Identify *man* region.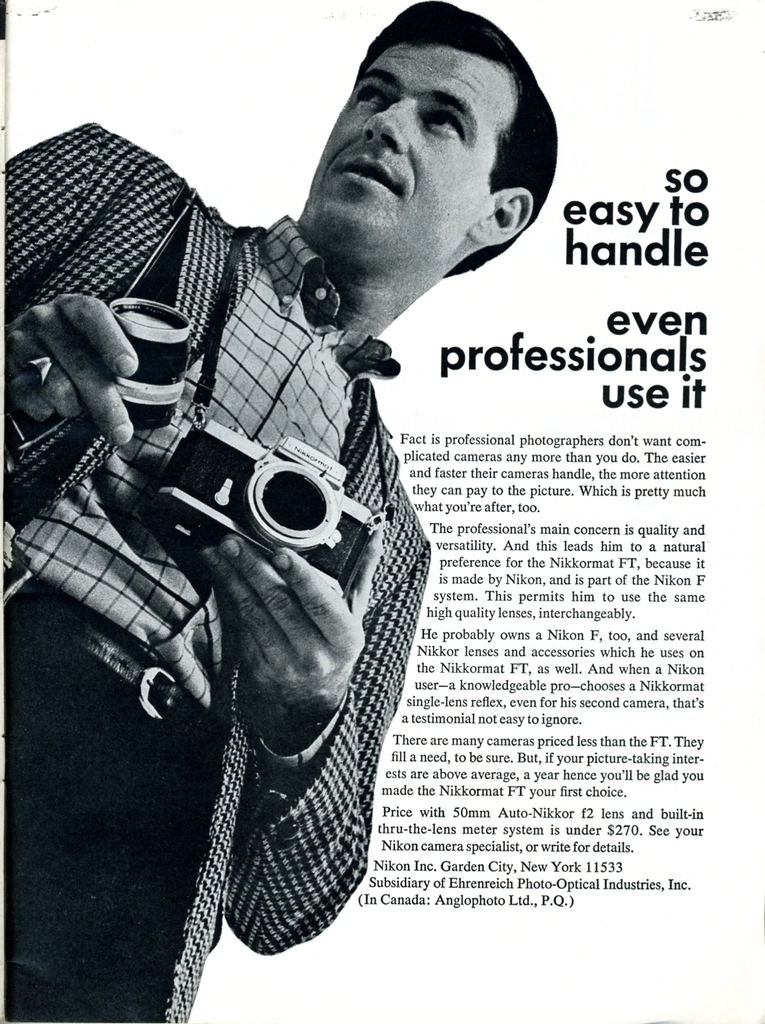
Region: <region>0, 0, 563, 1023</region>.
